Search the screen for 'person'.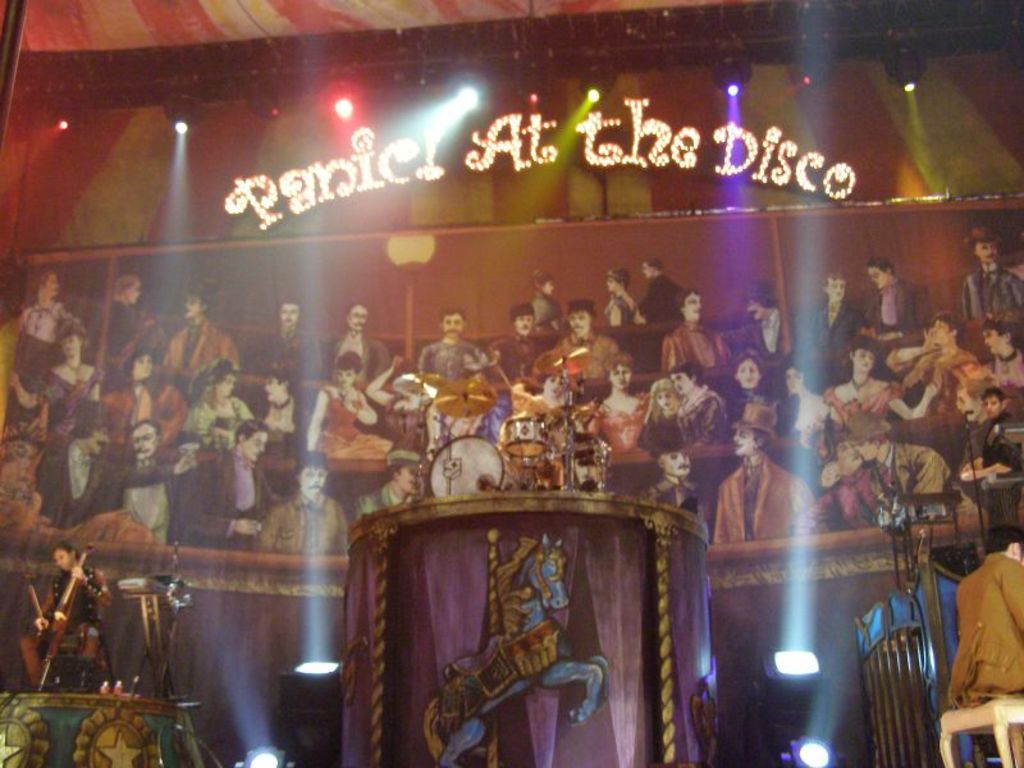
Found at 637/375/677/448.
